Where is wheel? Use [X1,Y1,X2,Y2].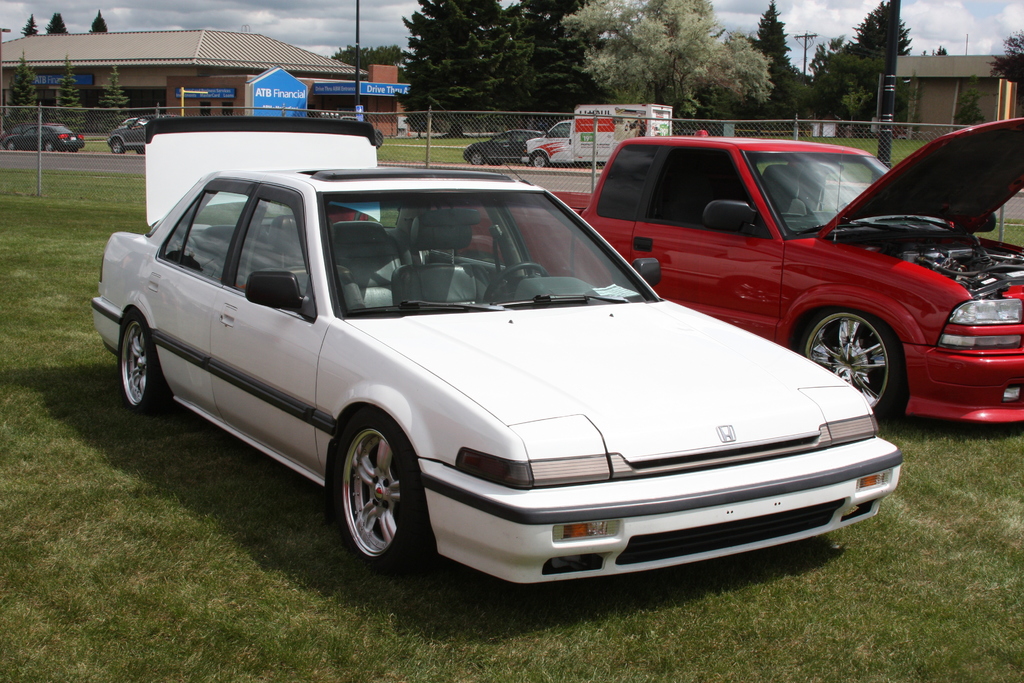
[526,161,534,166].
